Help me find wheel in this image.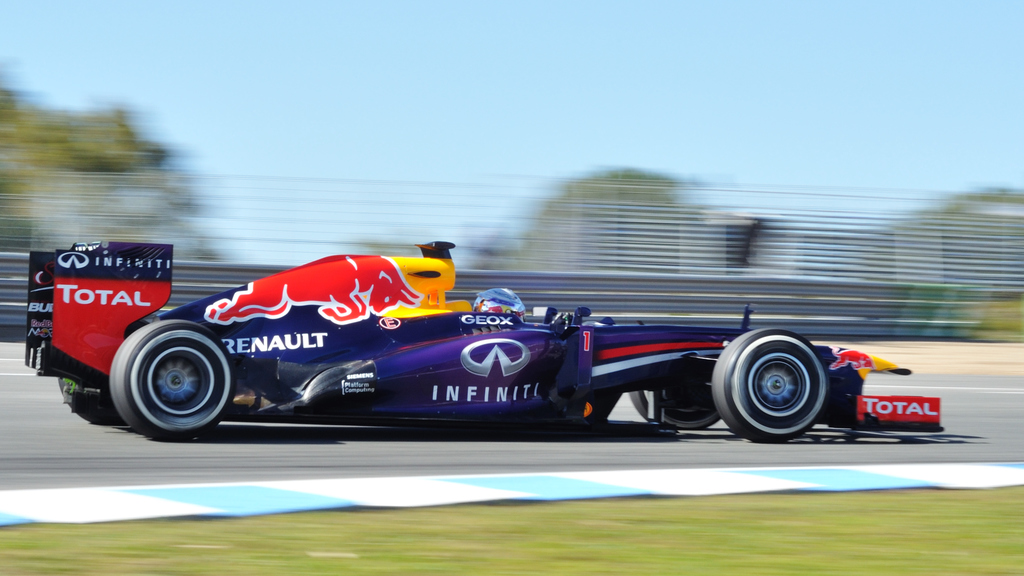
Found it: rect(630, 385, 719, 435).
